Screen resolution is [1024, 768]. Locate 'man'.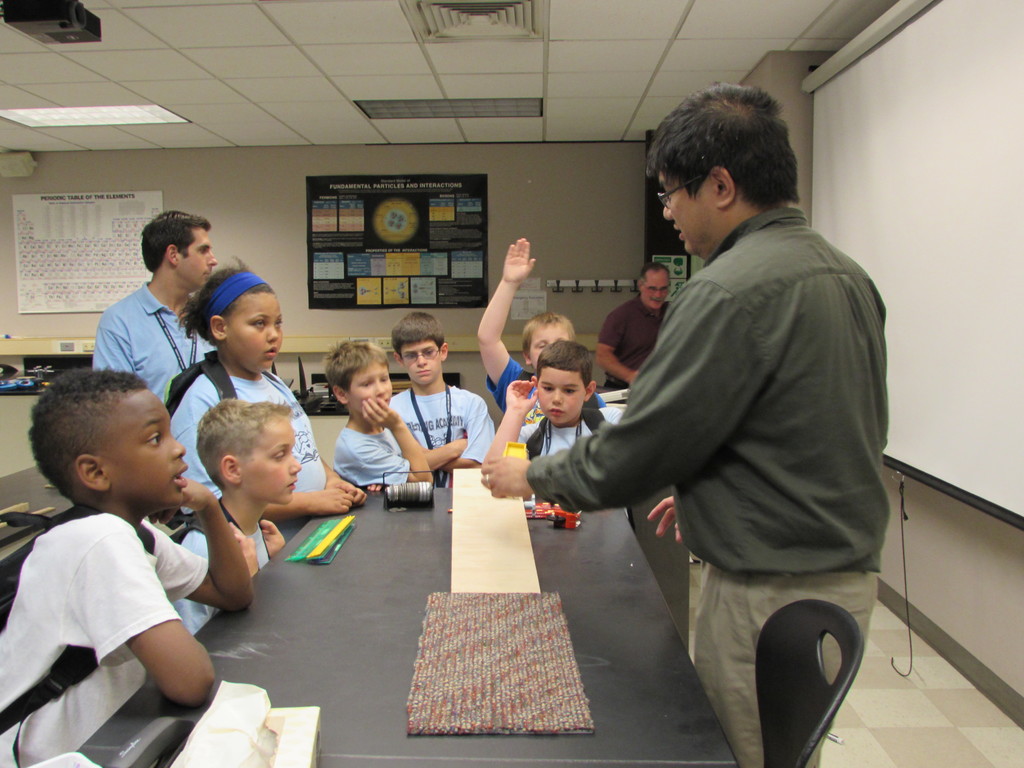
93, 208, 219, 410.
